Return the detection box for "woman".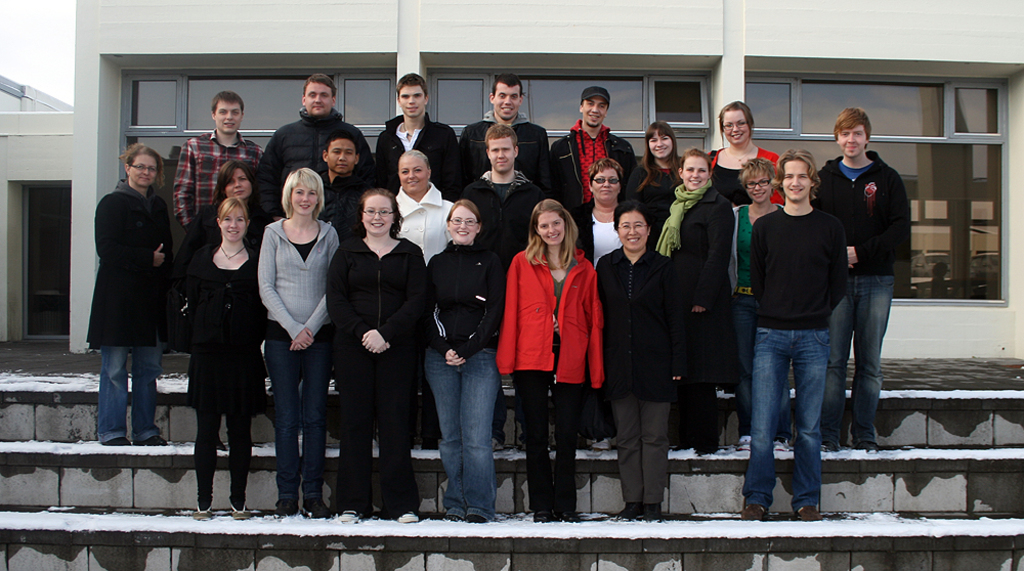
Rect(730, 158, 787, 455).
